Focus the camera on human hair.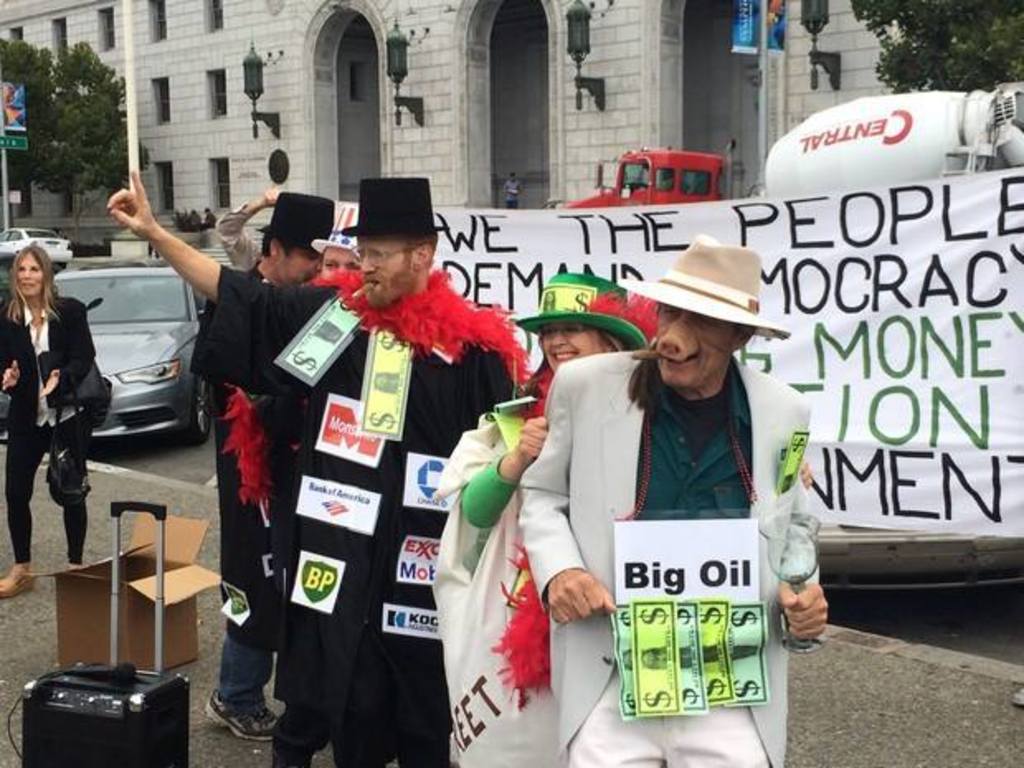
Focus region: 0/244/66/324.
